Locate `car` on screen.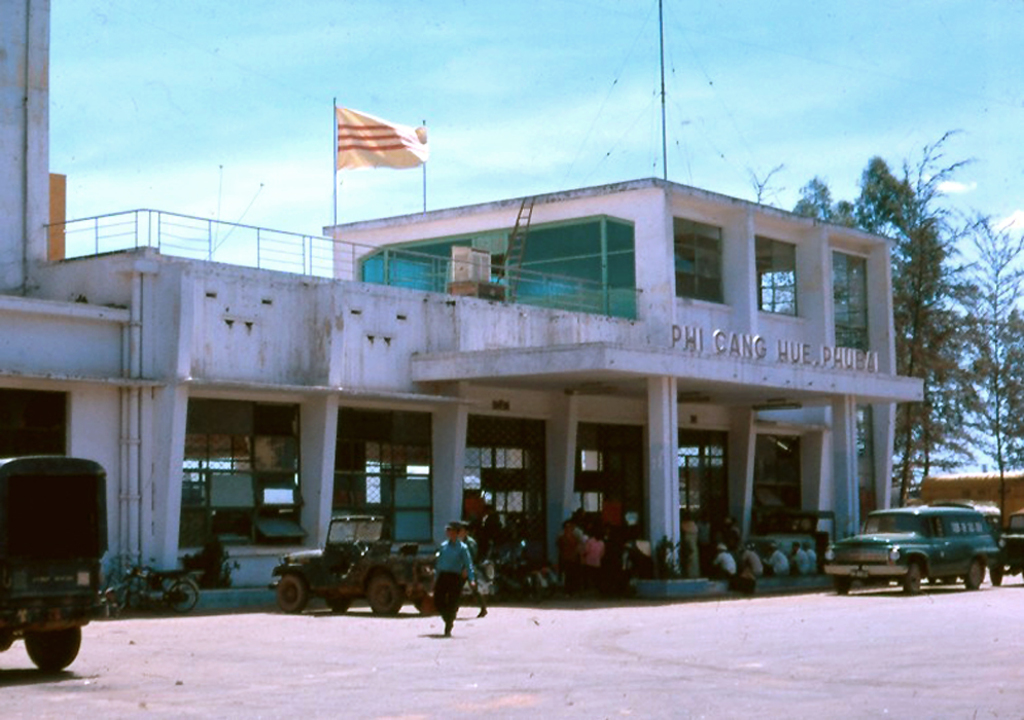
On screen at Rect(989, 514, 1023, 574).
